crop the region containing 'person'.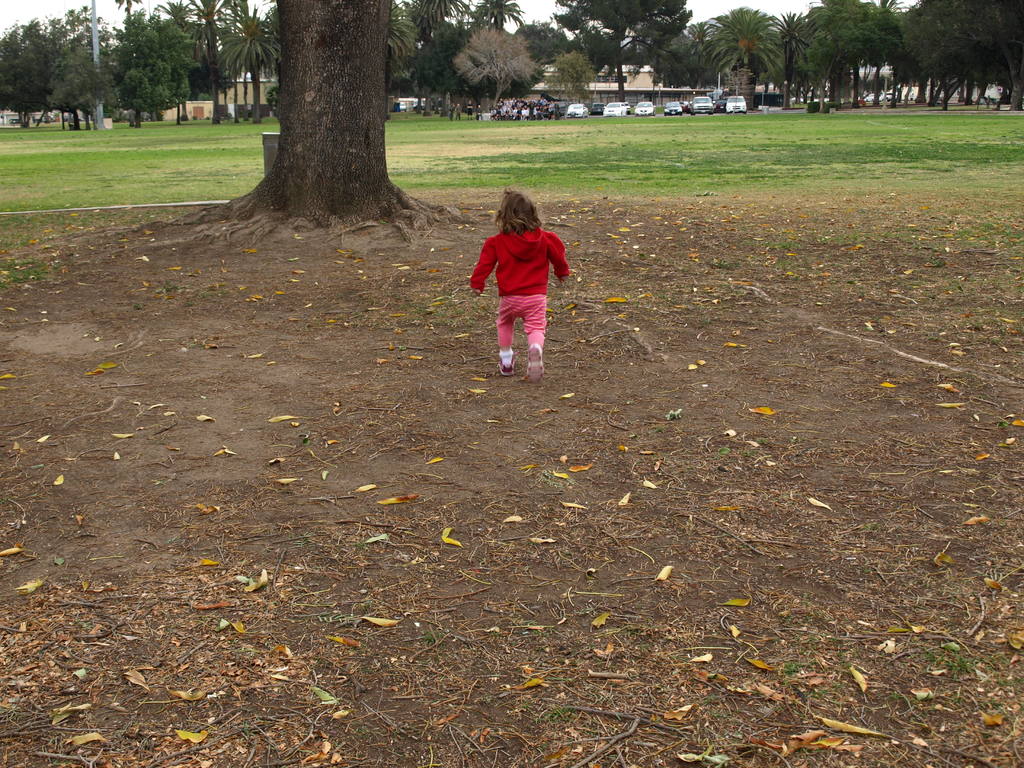
Crop region: [448,104,453,117].
